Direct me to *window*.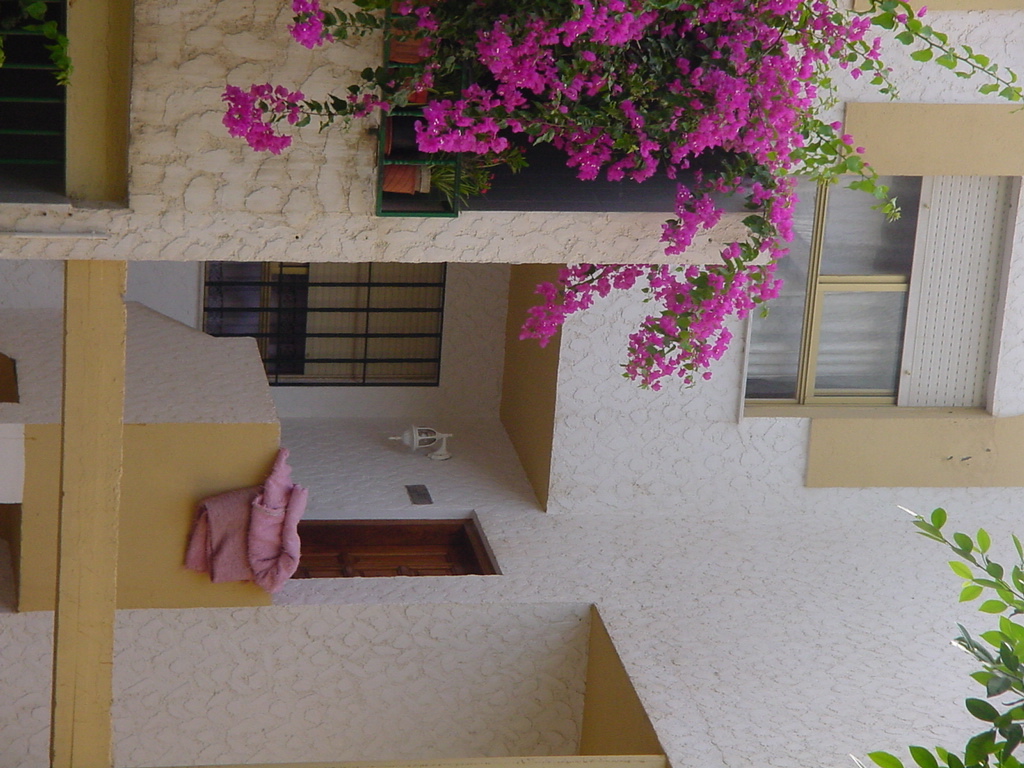
Direction: (235,254,458,390).
